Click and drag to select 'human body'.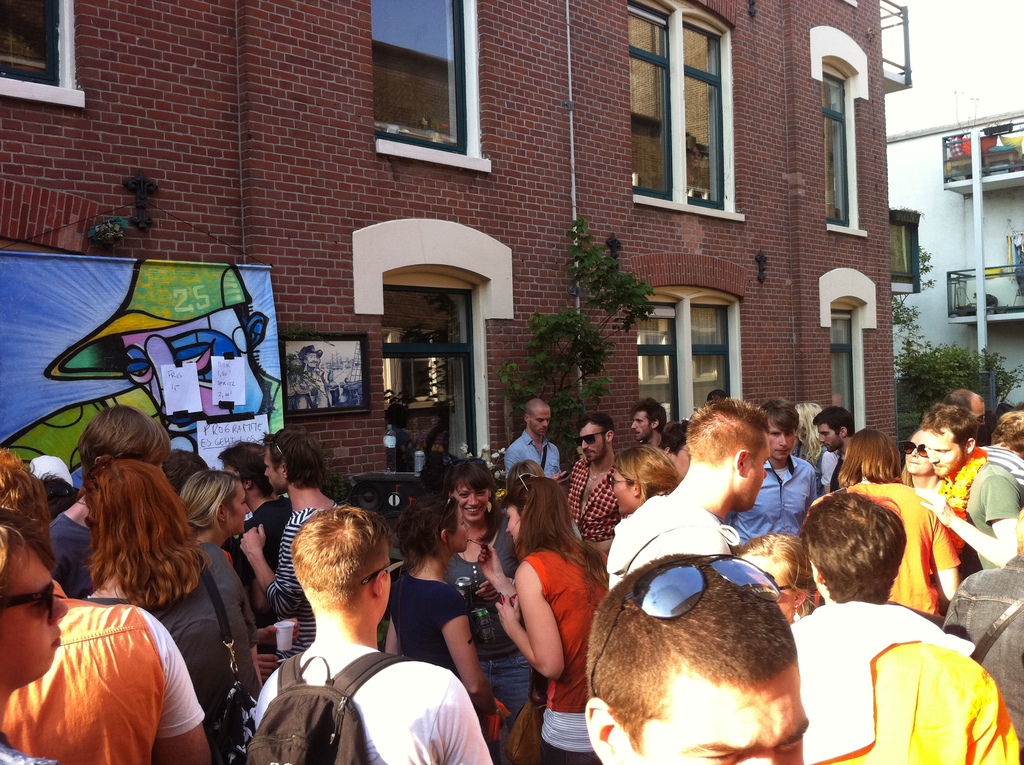
Selection: (x1=827, y1=422, x2=964, y2=625).
